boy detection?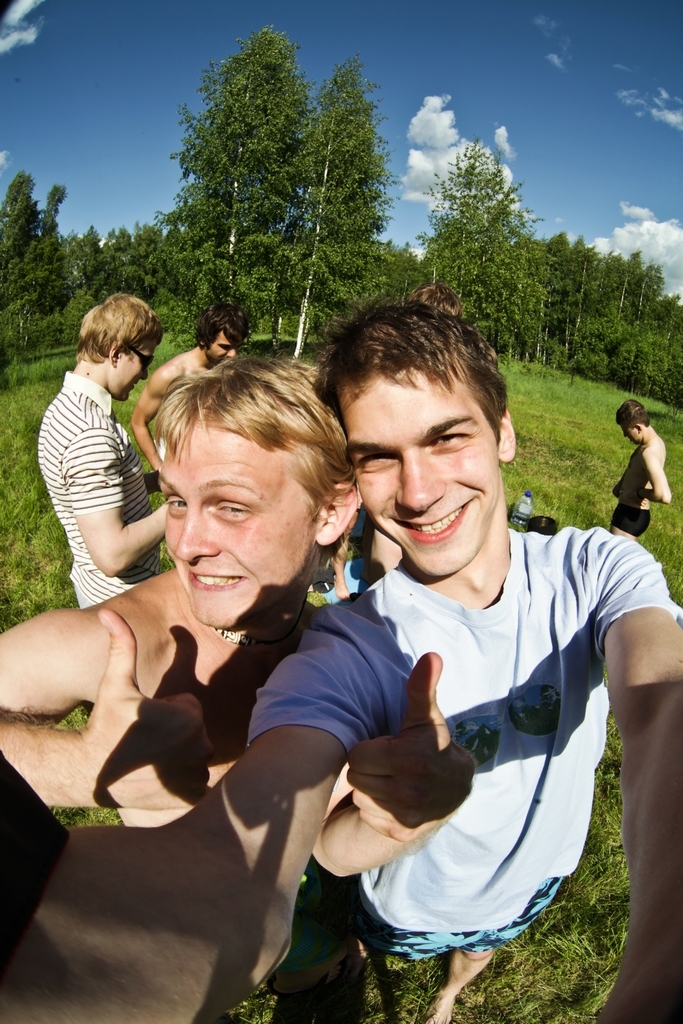
{"x1": 615, "y1": 397, "x2": 670, "y2": 547}
